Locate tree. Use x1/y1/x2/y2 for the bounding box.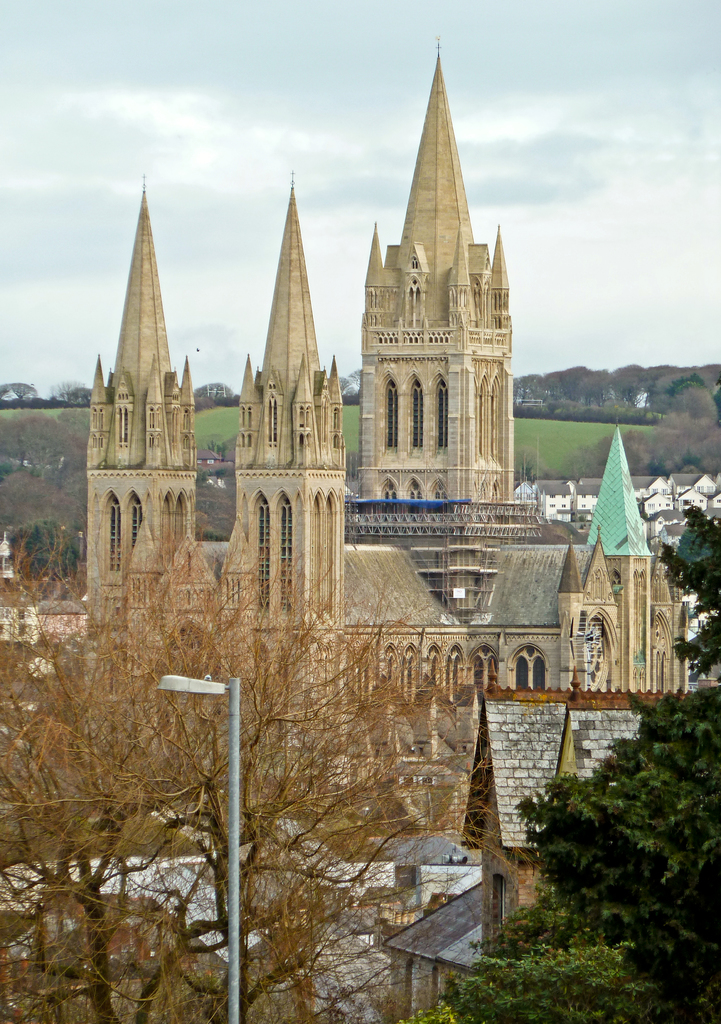
481/647/706/982.
